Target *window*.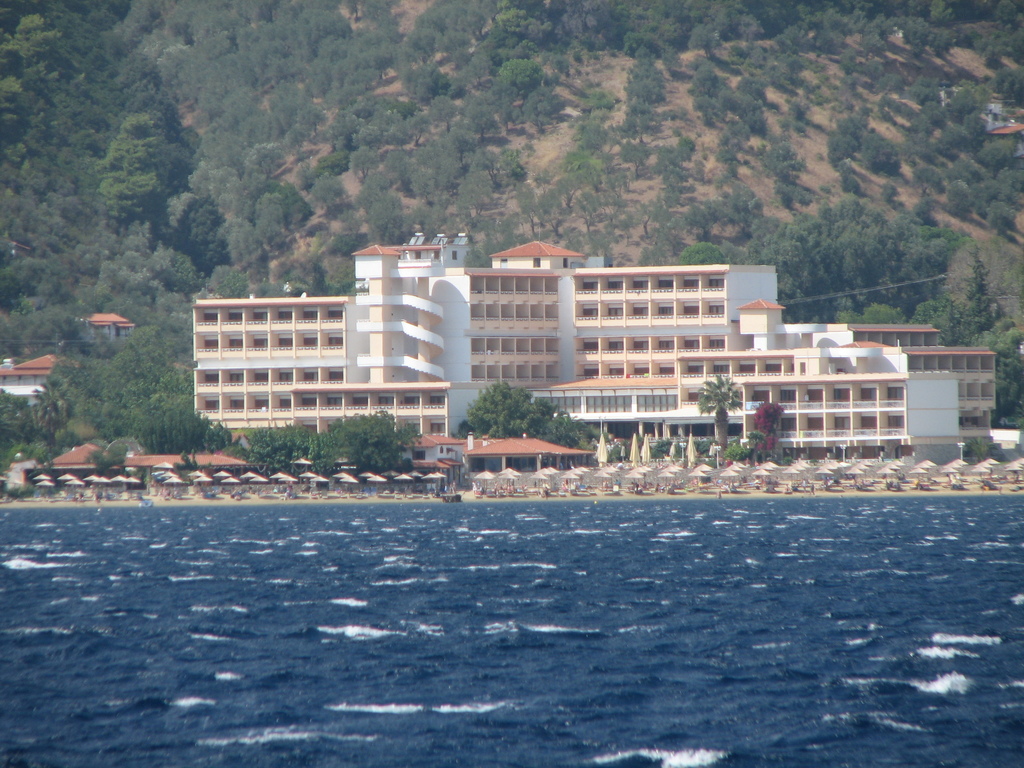
Target region: bbox=(804, 410, 820, 429).
